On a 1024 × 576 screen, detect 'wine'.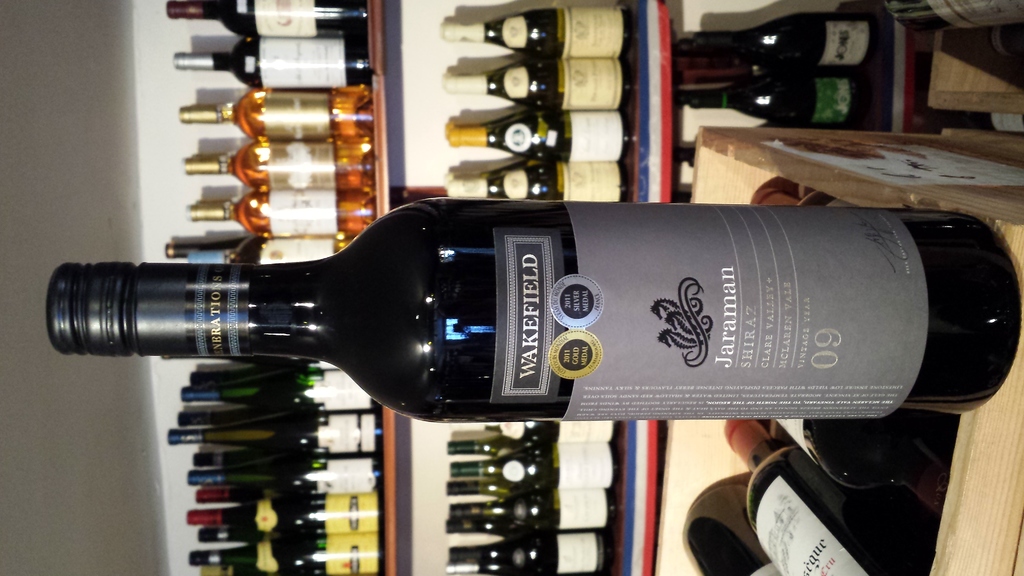
x1=451, y1=442, x2=624, y2=492.
